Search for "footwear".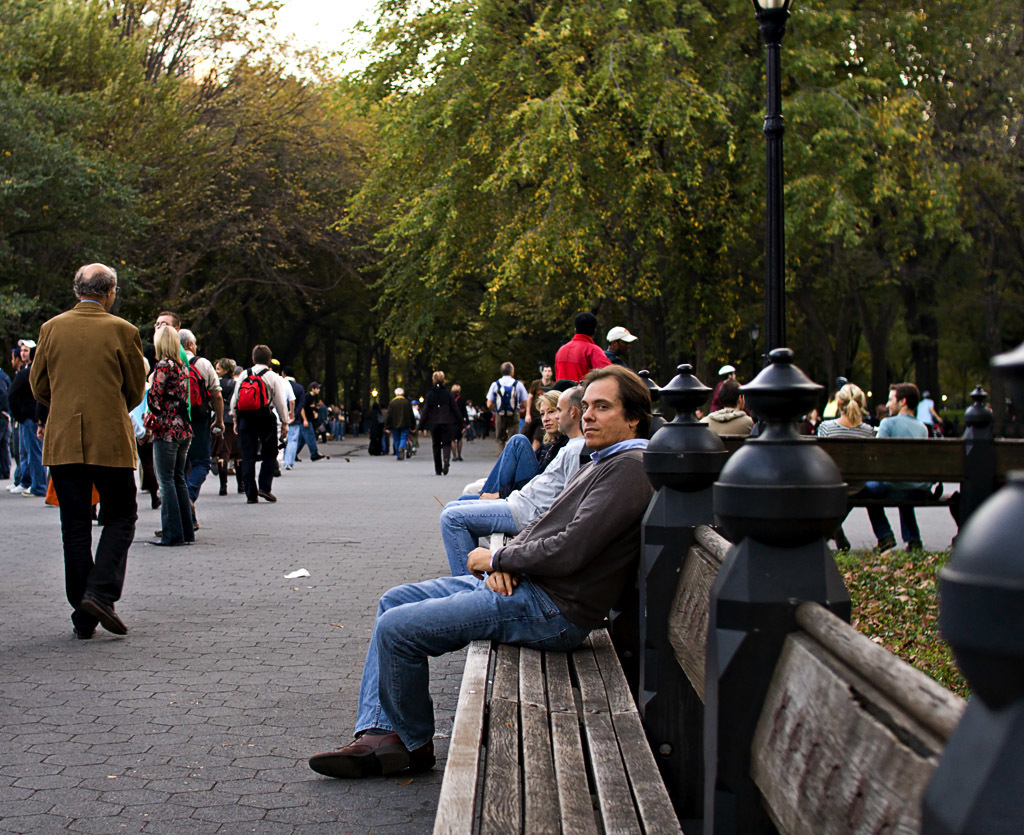
Found at region(236, 457, 247, 493).
